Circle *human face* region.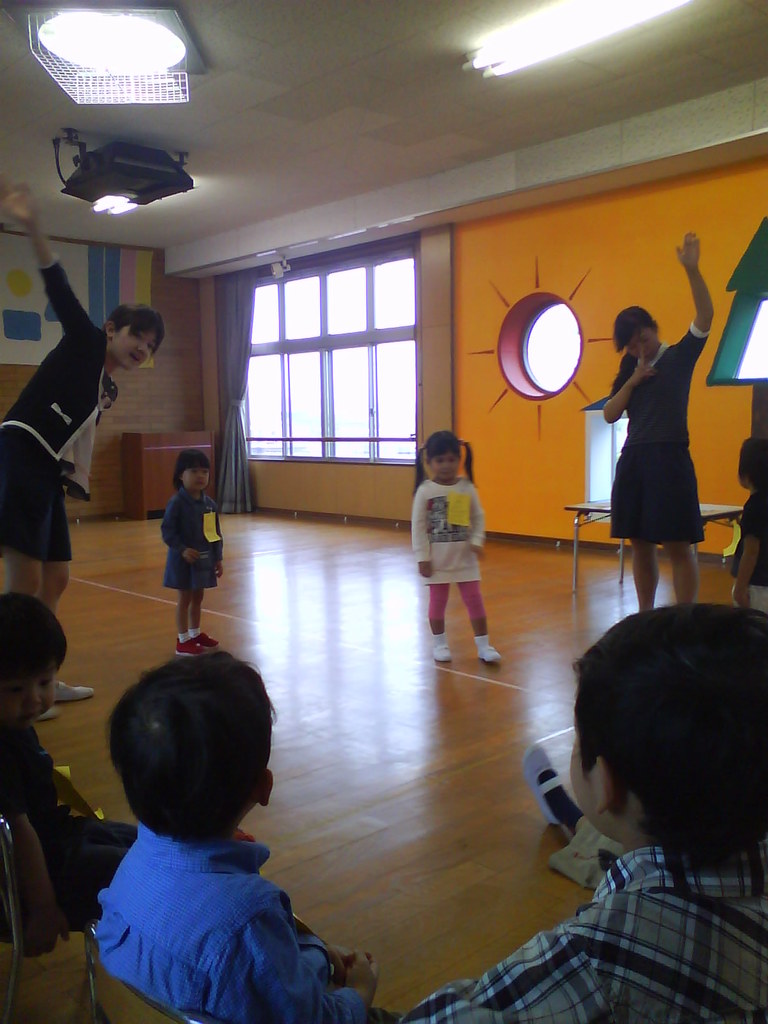
Region: 429:452:460:481.
